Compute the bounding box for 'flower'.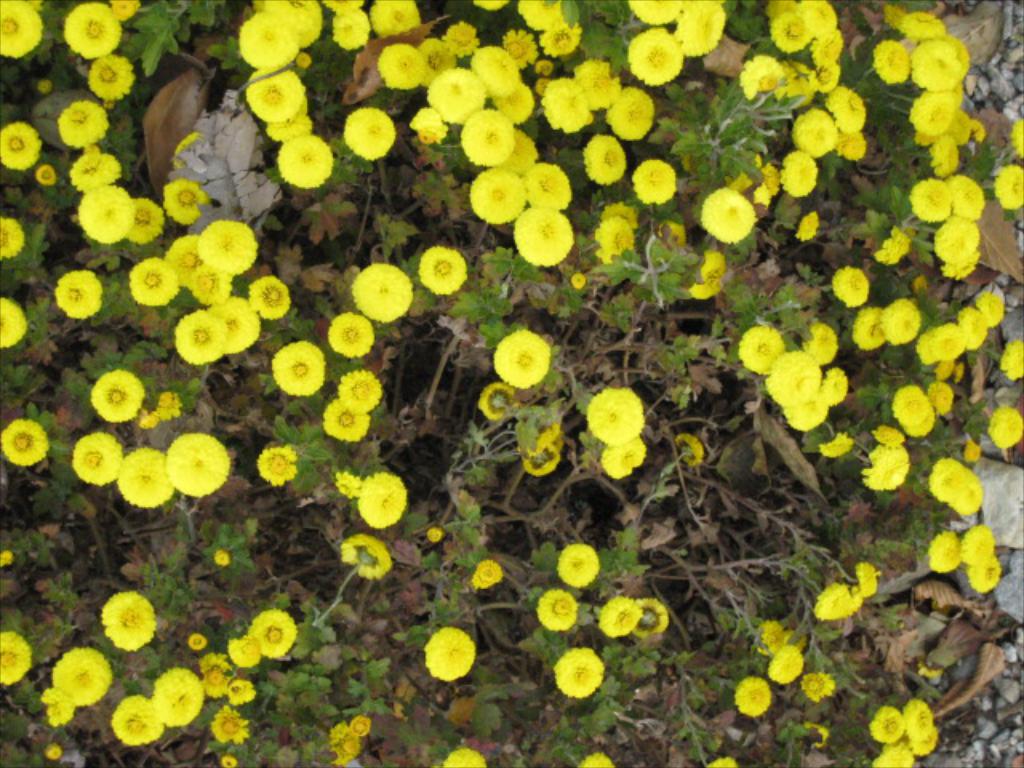
(x1=554, y1=546, x2=590, y2=586).
